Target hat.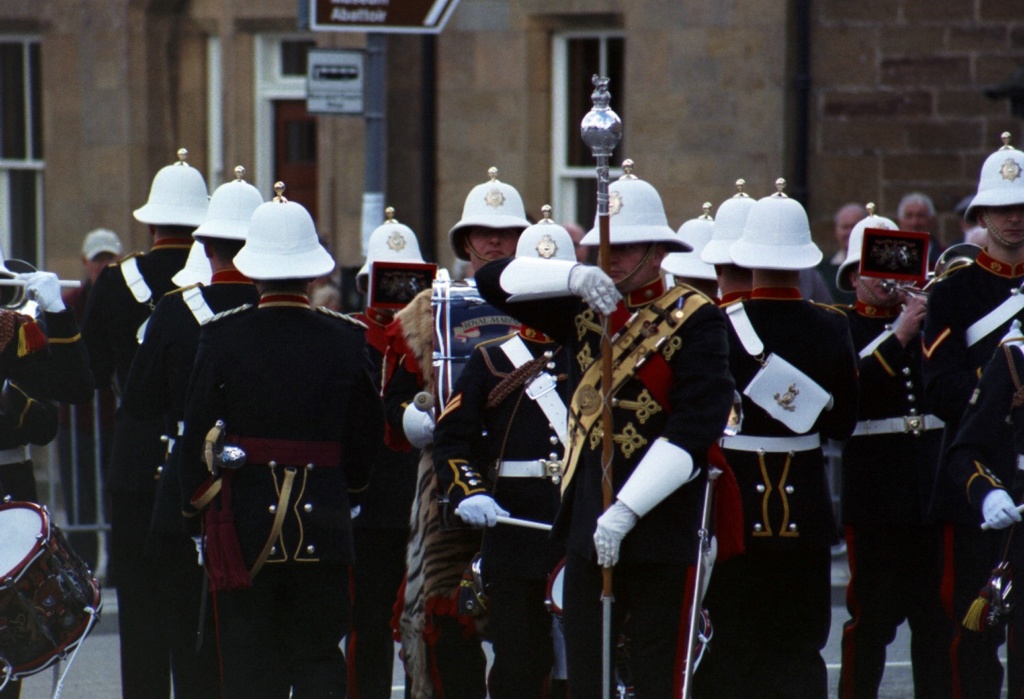
Target region: locate(660, 195, 717, 282).
